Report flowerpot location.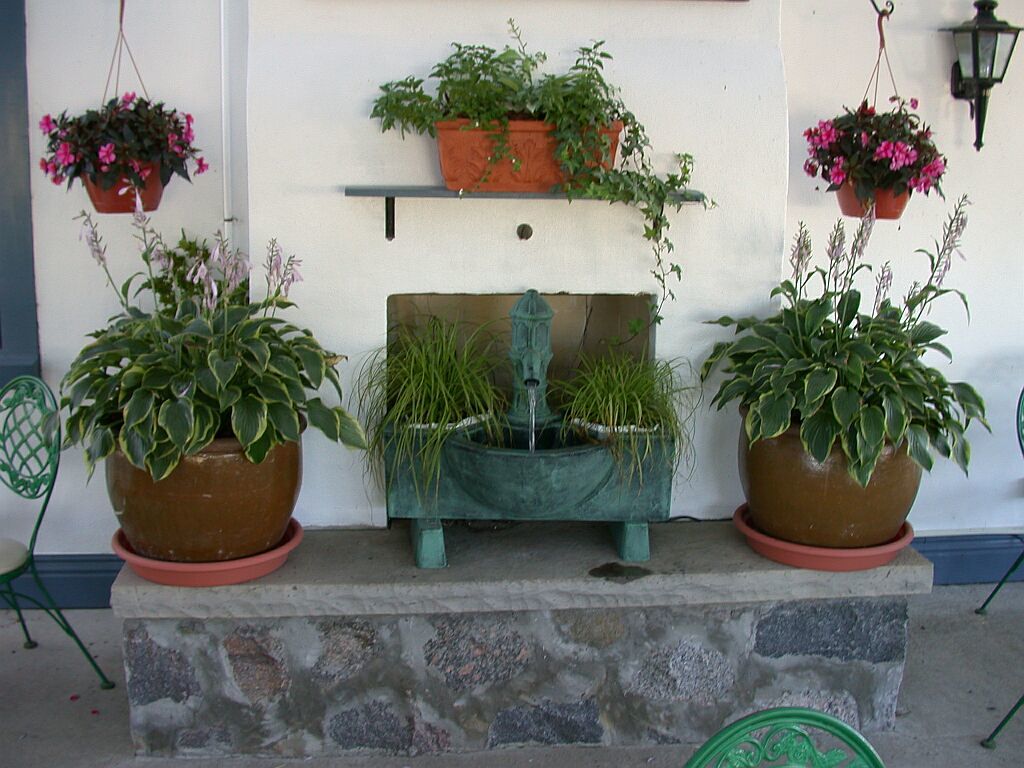
Report: pyautogui.locateOnScreen(731, 392, 921, 541).
